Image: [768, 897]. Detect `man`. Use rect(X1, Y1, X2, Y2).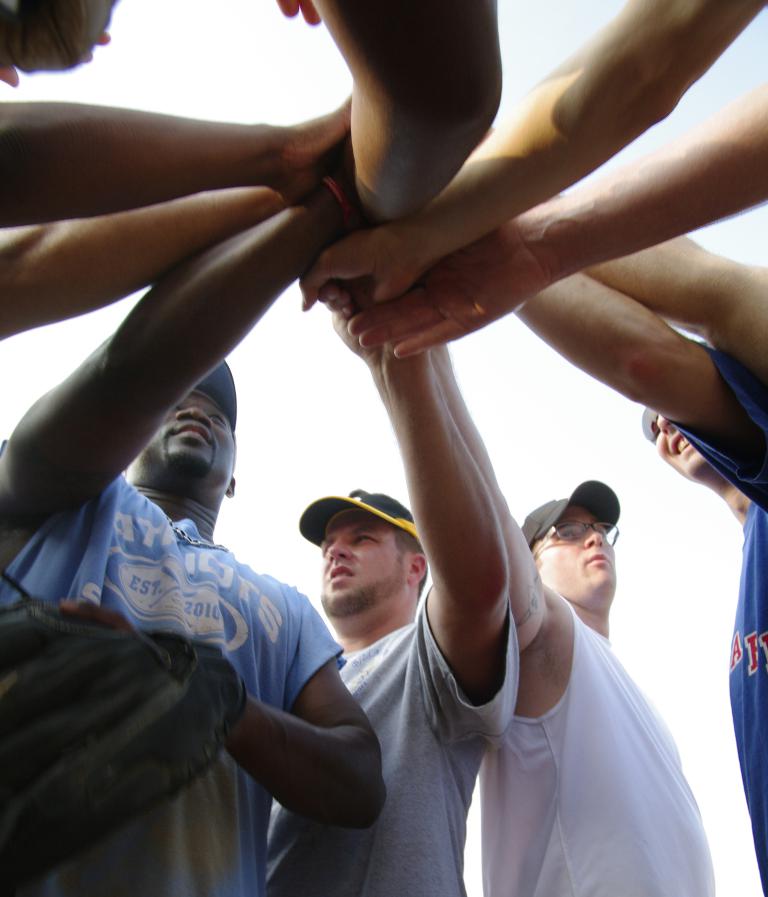
rect(430, 338, 715, 895).
